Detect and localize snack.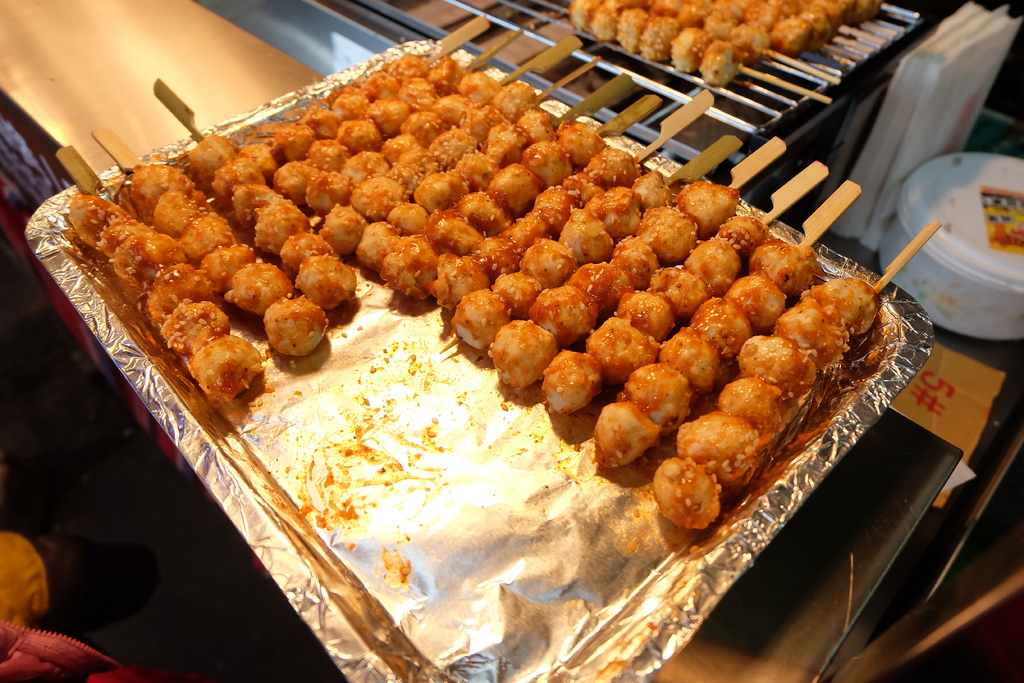
Localized at {"left": 748, "top": 242, "right": 827, "bottom": 306}.
